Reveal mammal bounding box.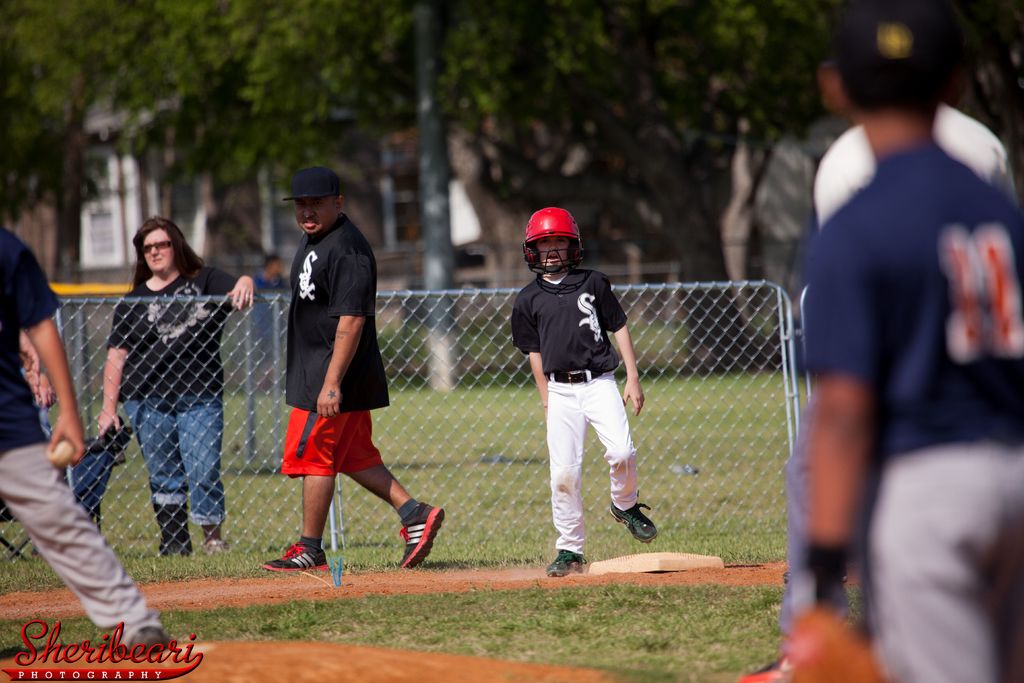
Revealed: l=509, t=206, r=661, b=580.
